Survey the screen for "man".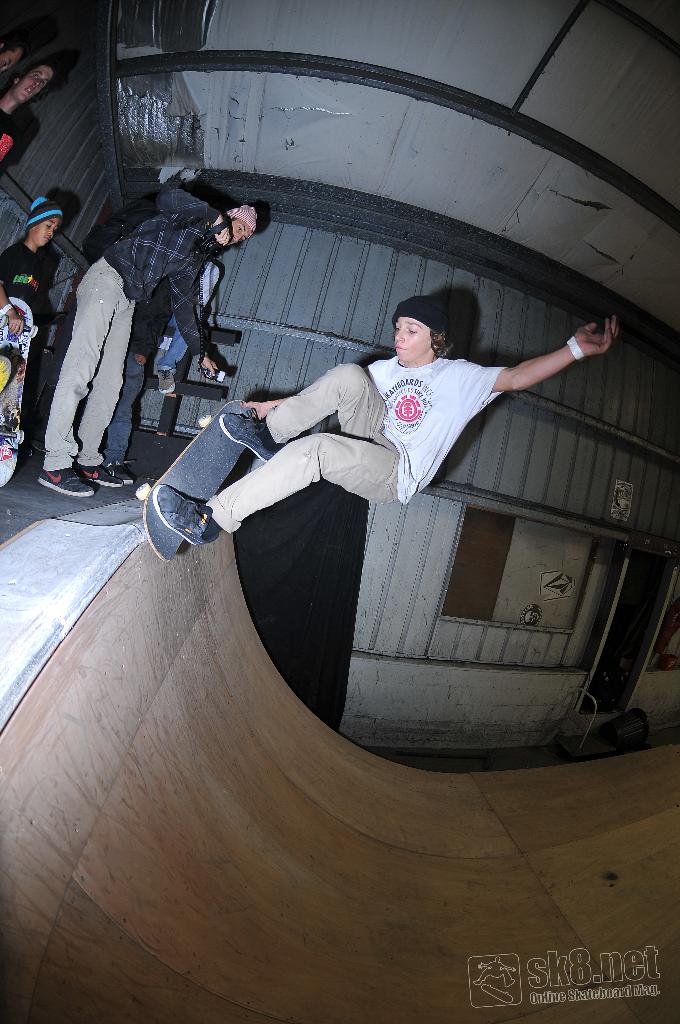
Survey found: (154,295,624,548).
